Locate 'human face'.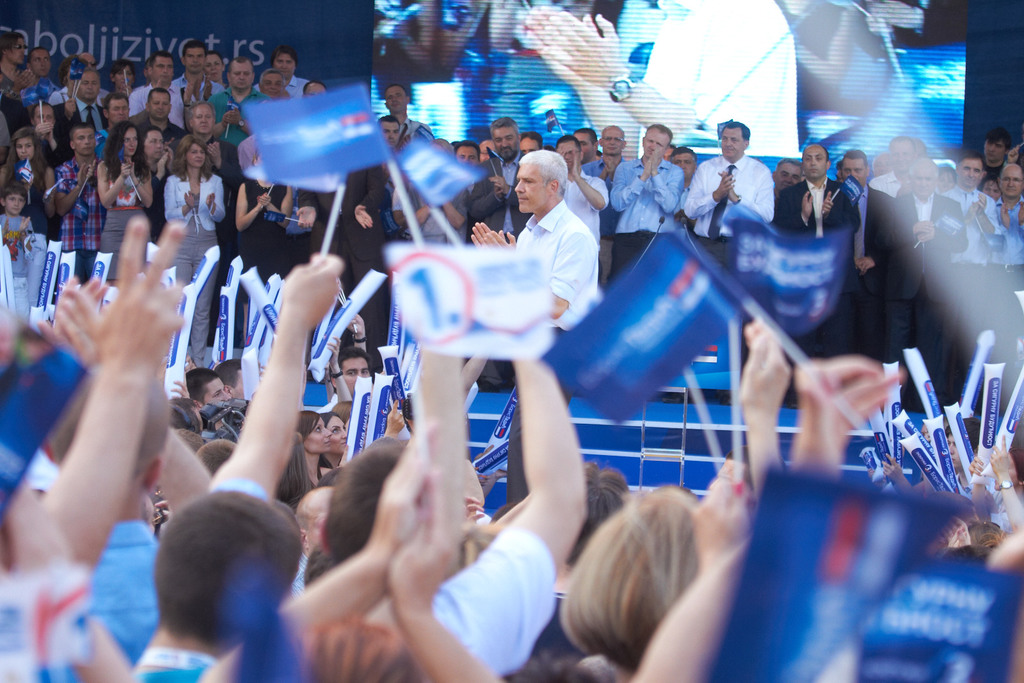
Bounding box: <bbox>147, 131, 164, 159</bbox>.
